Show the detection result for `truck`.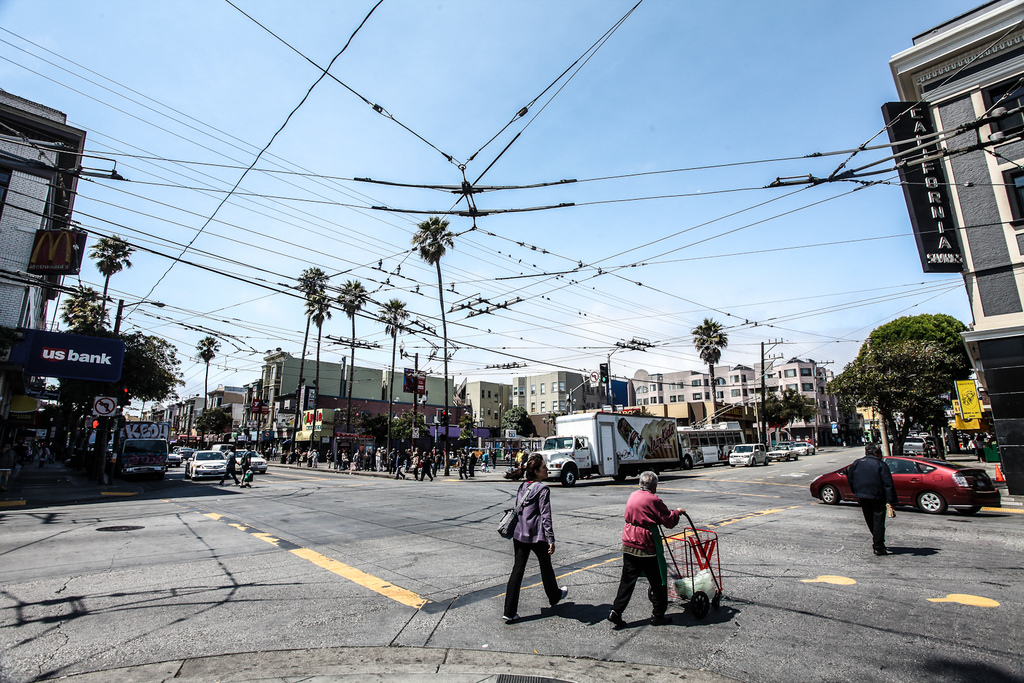
<box>523,410,682,495</box>.
